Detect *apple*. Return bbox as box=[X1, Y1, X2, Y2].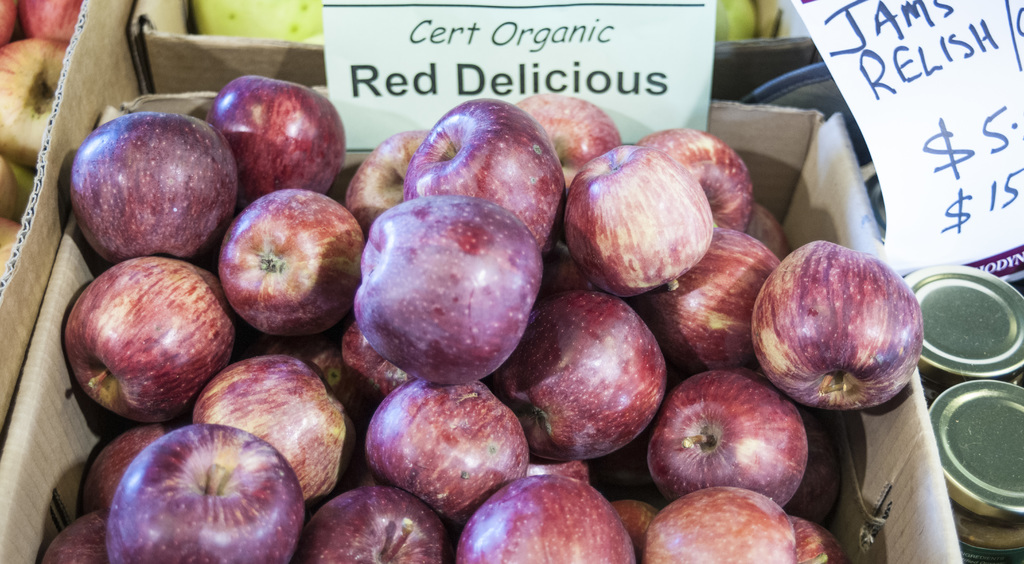
box=[0, 215, 20, 289].
